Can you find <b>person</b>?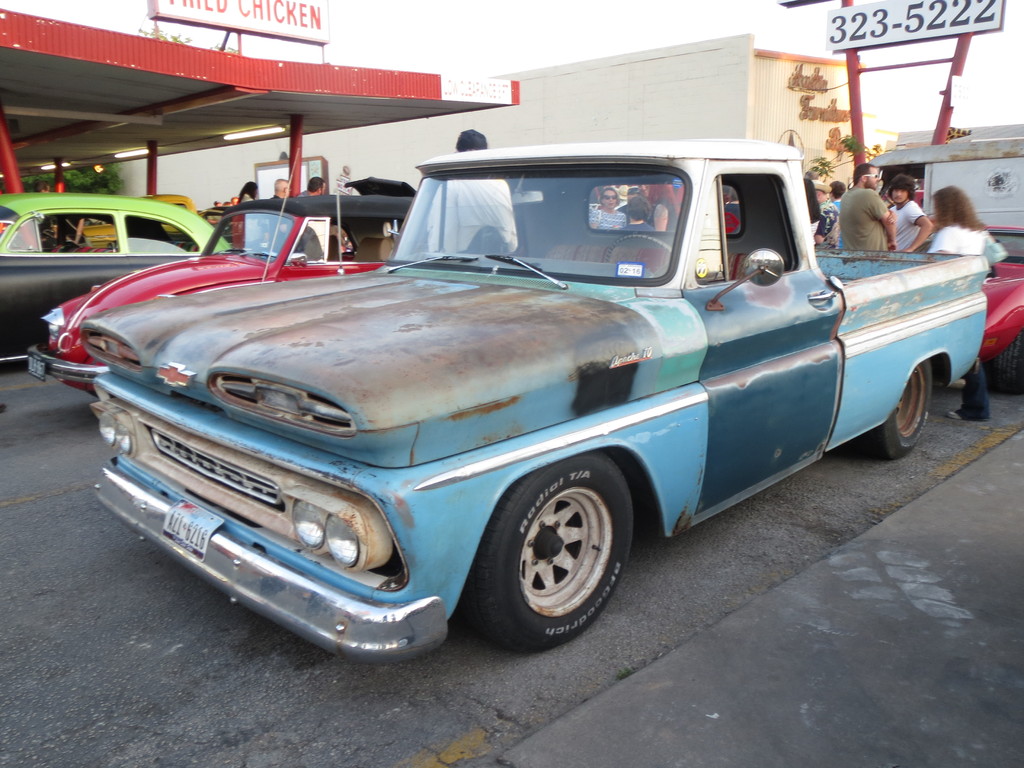
Yes, bounding box: 644 182 678 232.
